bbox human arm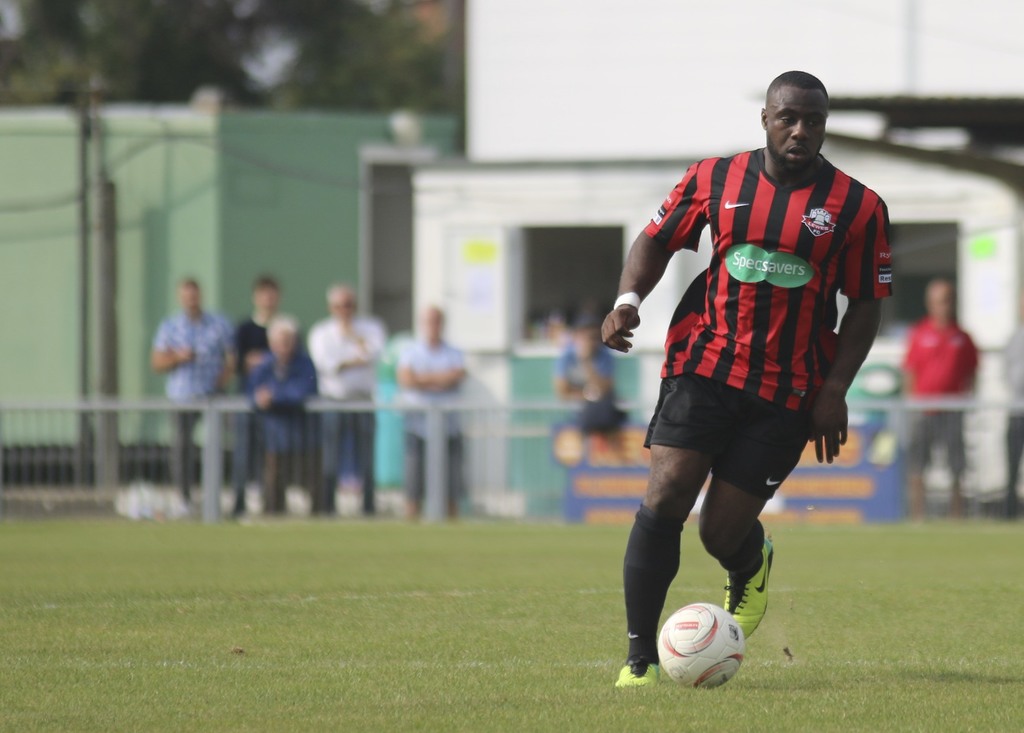
[left=147, top=308, right=202, bottom=369]
